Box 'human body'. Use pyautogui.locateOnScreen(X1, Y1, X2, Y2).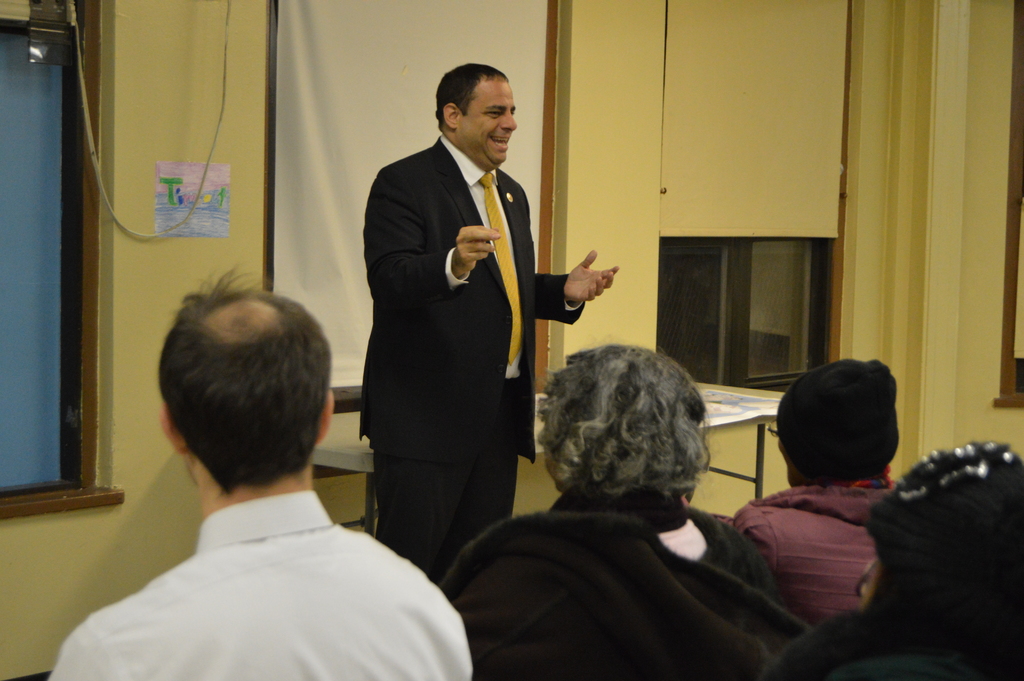
pyautogui.locateOnScreen(775, 634, 1023, 680).
